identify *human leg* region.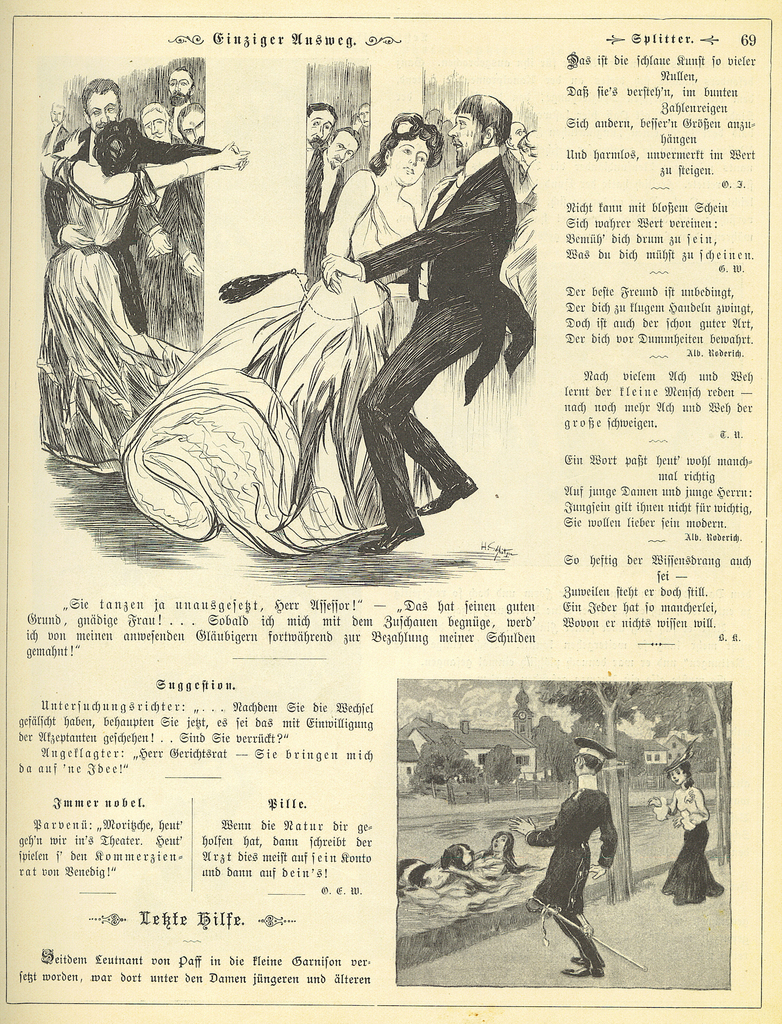
Region: [x1=393, y1=417, x2=475, y2=517].
